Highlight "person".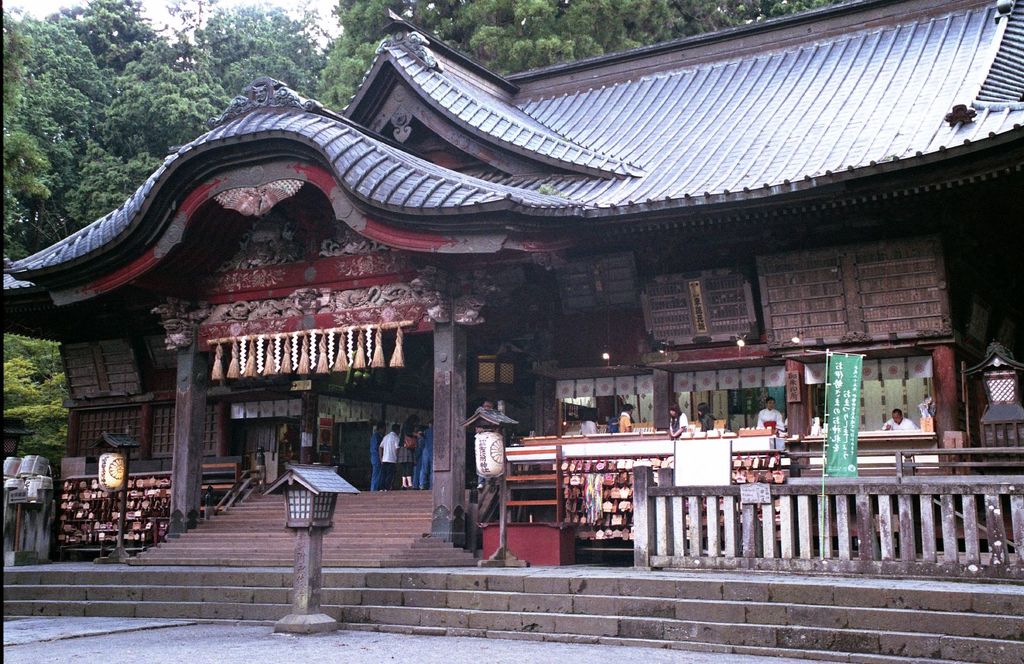
Highlighted region: bbox=(378, 423, 402, 488).
